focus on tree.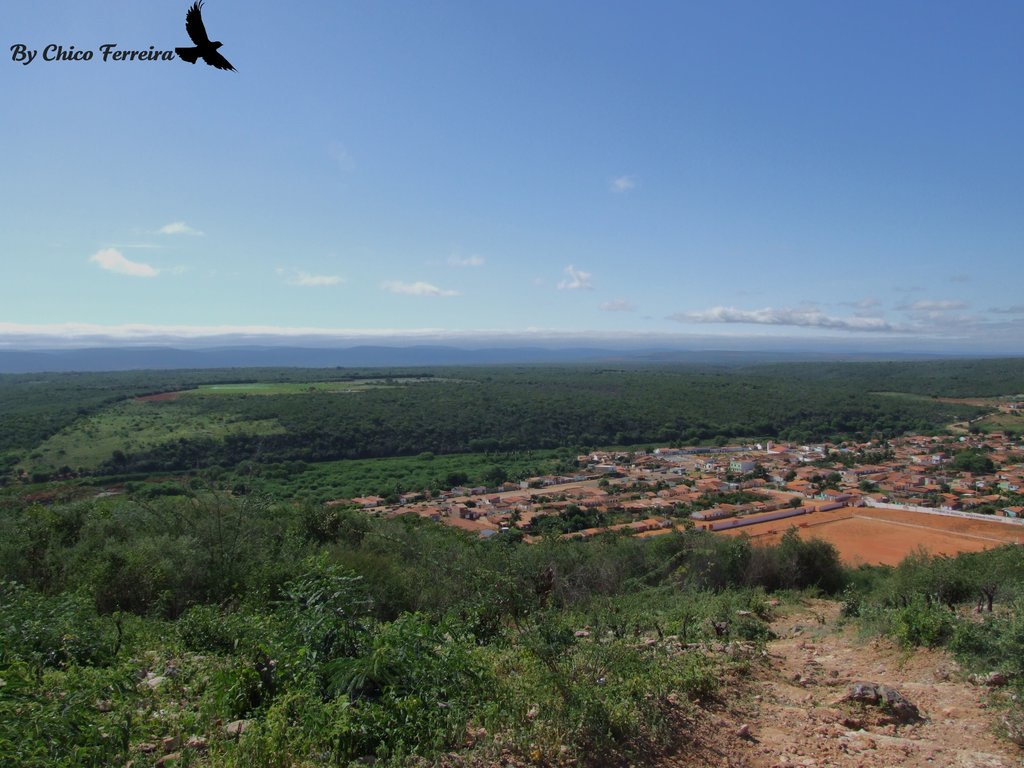
Focused at [left=755, top=507, right=828, bottom=607].
